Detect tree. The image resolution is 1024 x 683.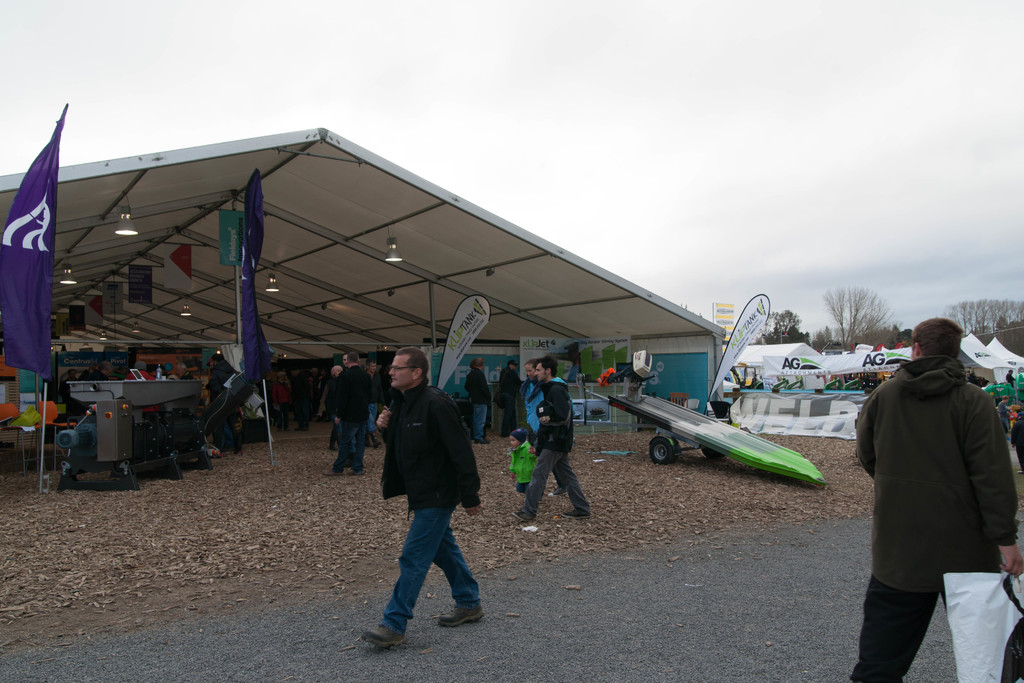
x1=941 y1=294 x2=1023 y2=339.
